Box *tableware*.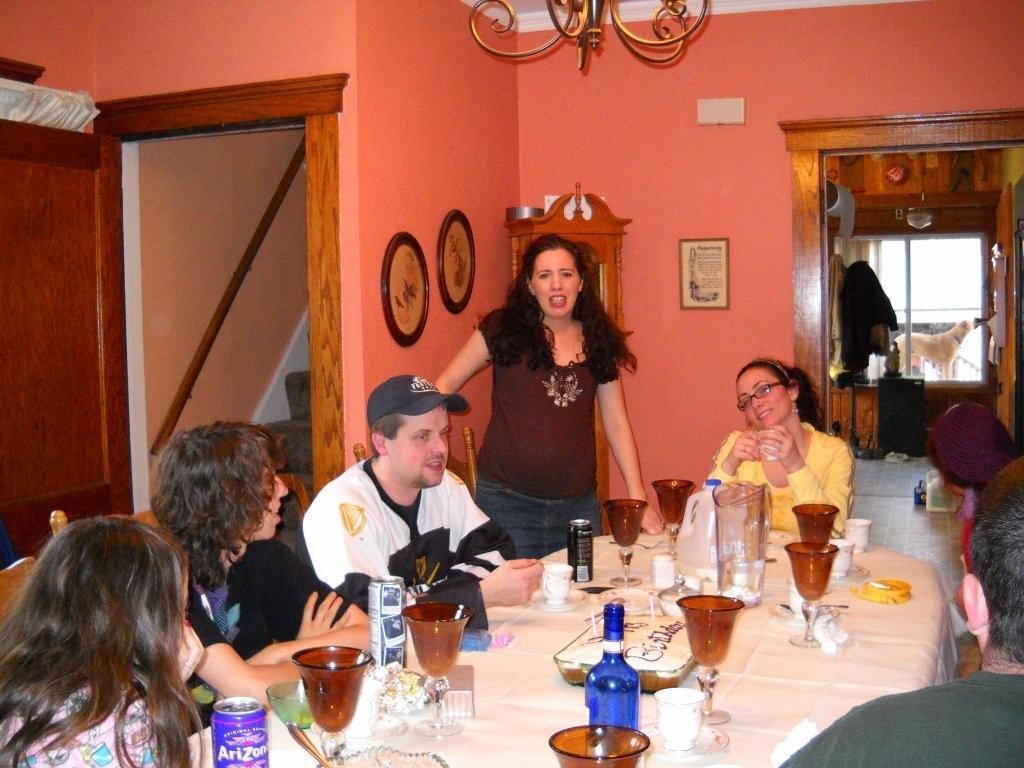
rect(611, 501, 646, 582).
